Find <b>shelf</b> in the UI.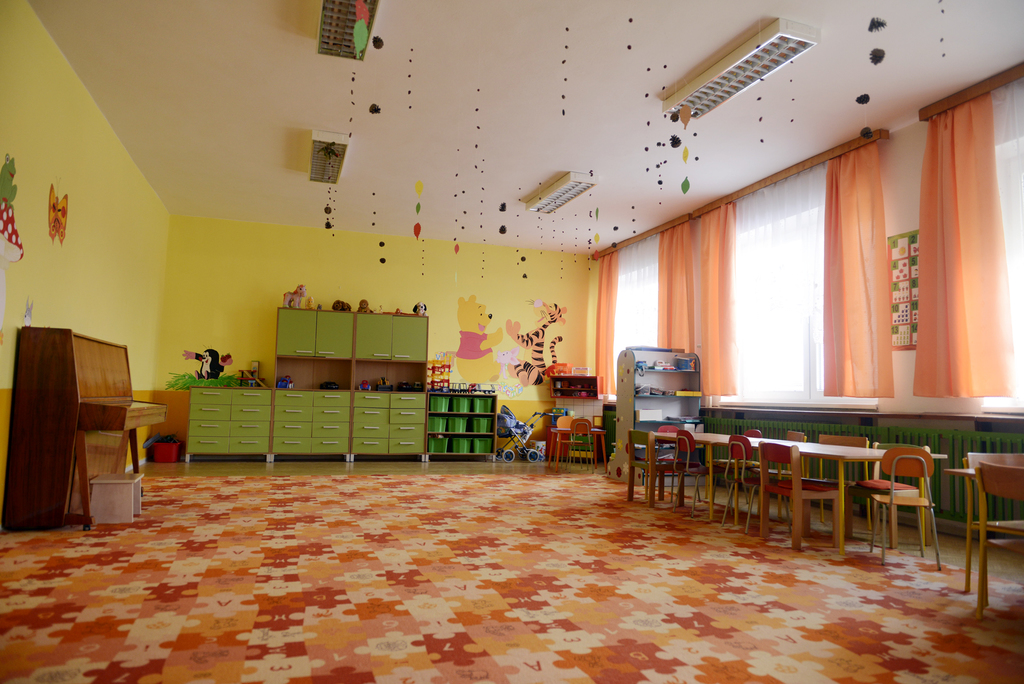
UI element at crop(175, 304, 429, 469).
